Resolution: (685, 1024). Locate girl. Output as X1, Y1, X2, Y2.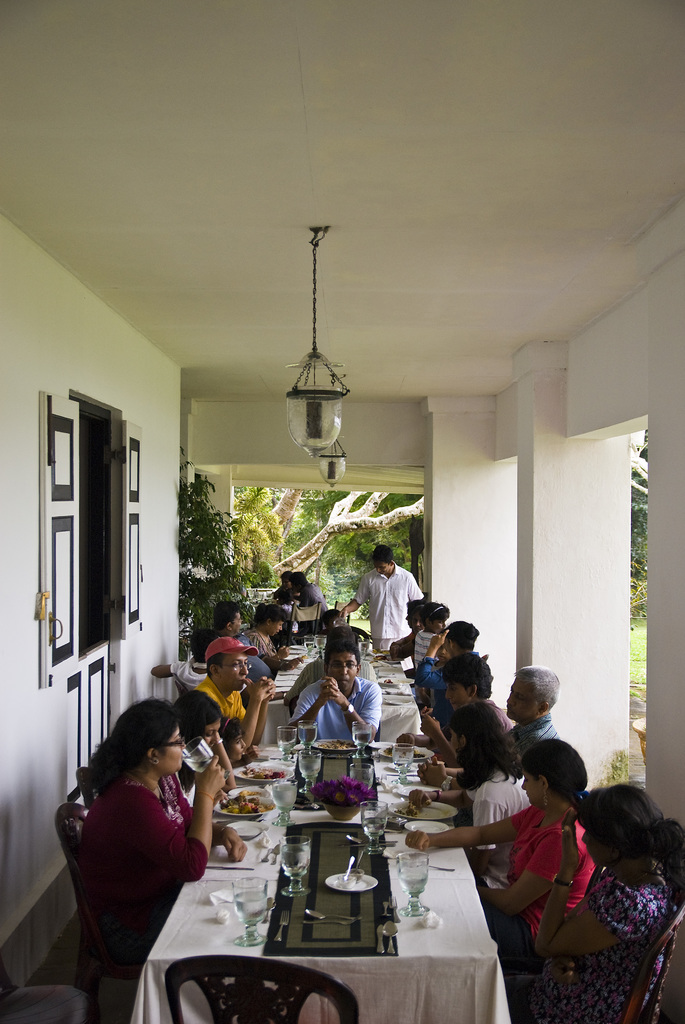
209, 714, 251, 764.
